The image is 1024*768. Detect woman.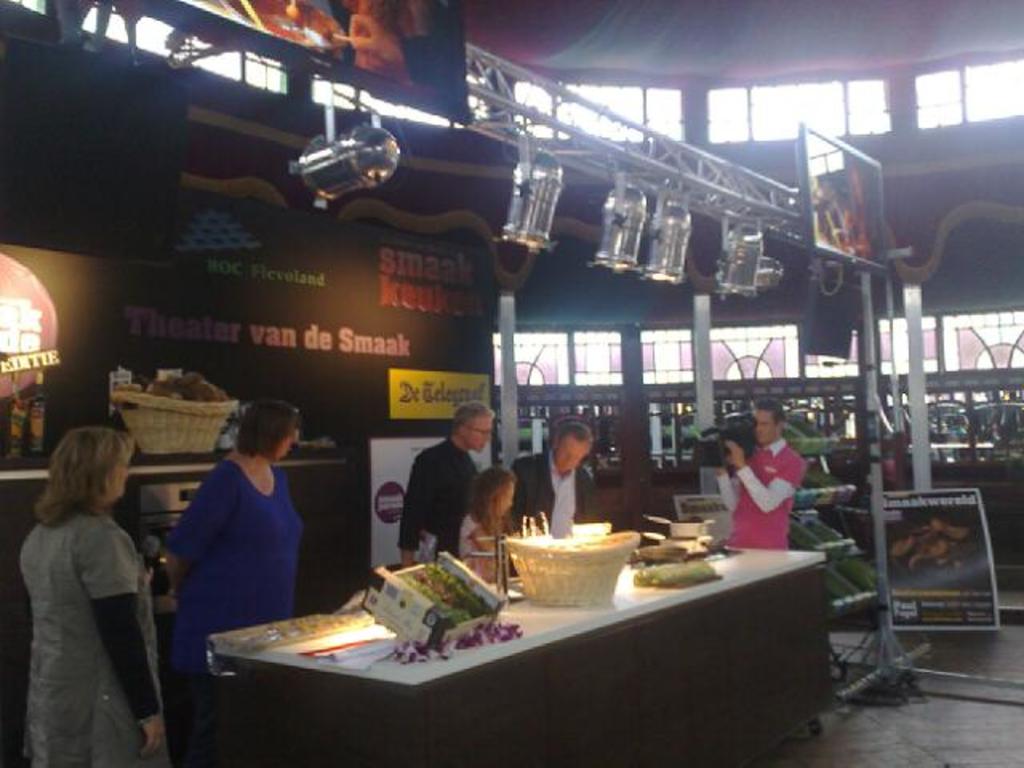
Detection: (461, 469, 514, 565).
